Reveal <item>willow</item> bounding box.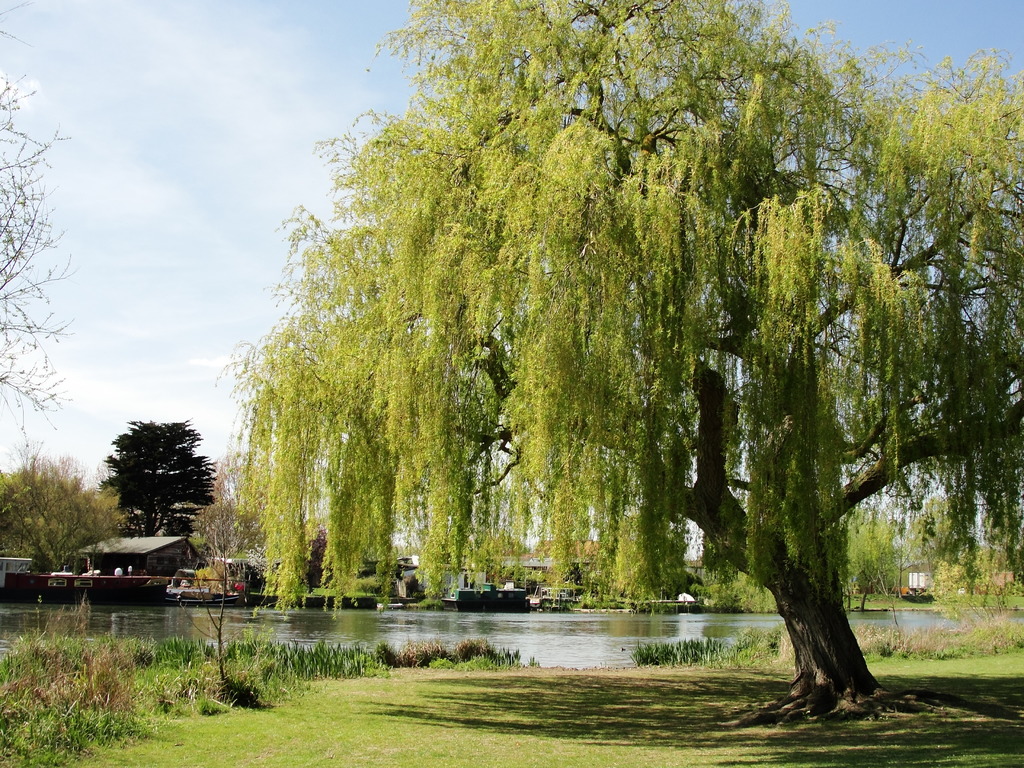
Revealed: 95,413,203,544.
